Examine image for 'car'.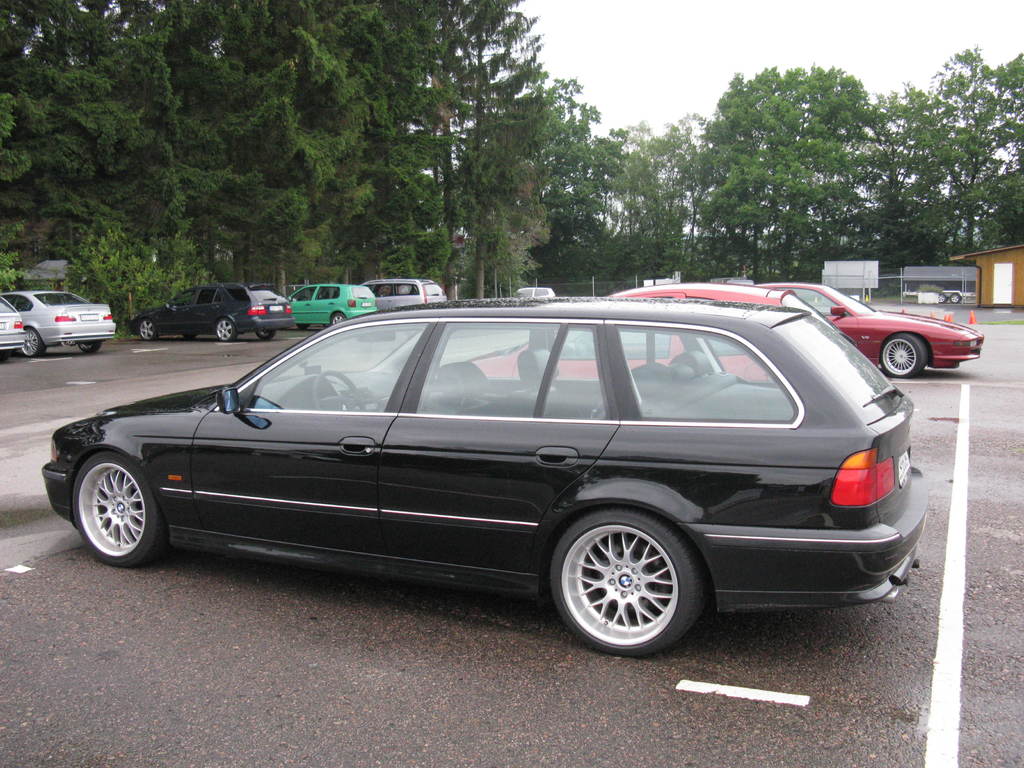
Examination result: box(699, 282, 990, 376).
